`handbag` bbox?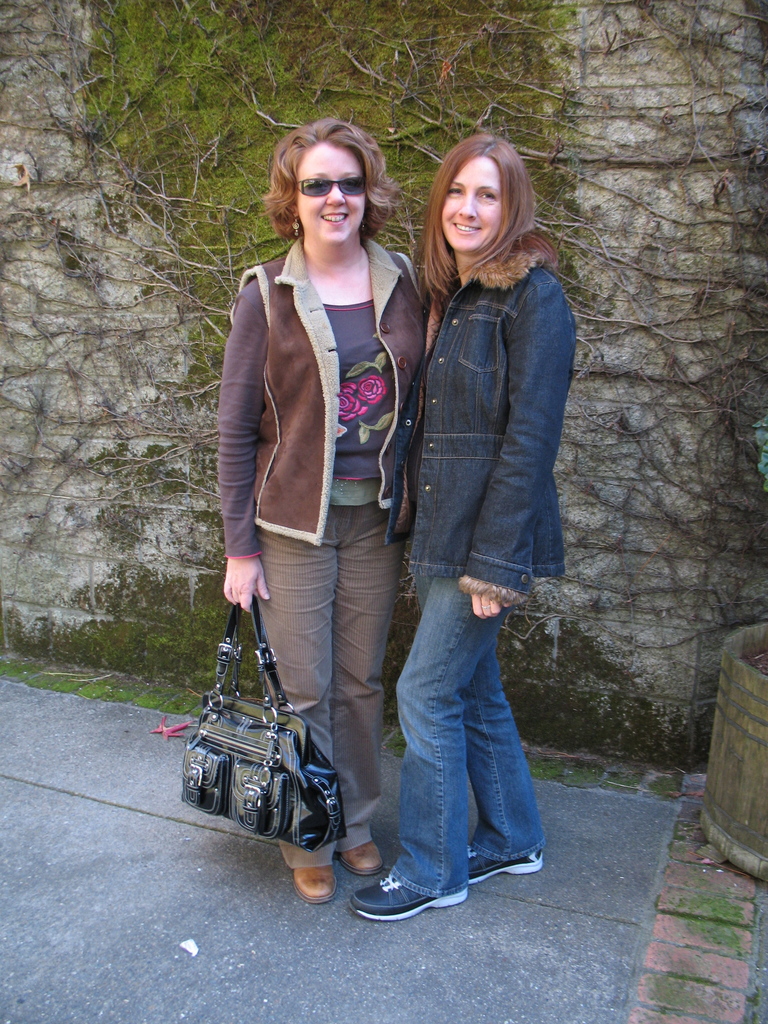
left=173, top=588, right=357, bottom=856
